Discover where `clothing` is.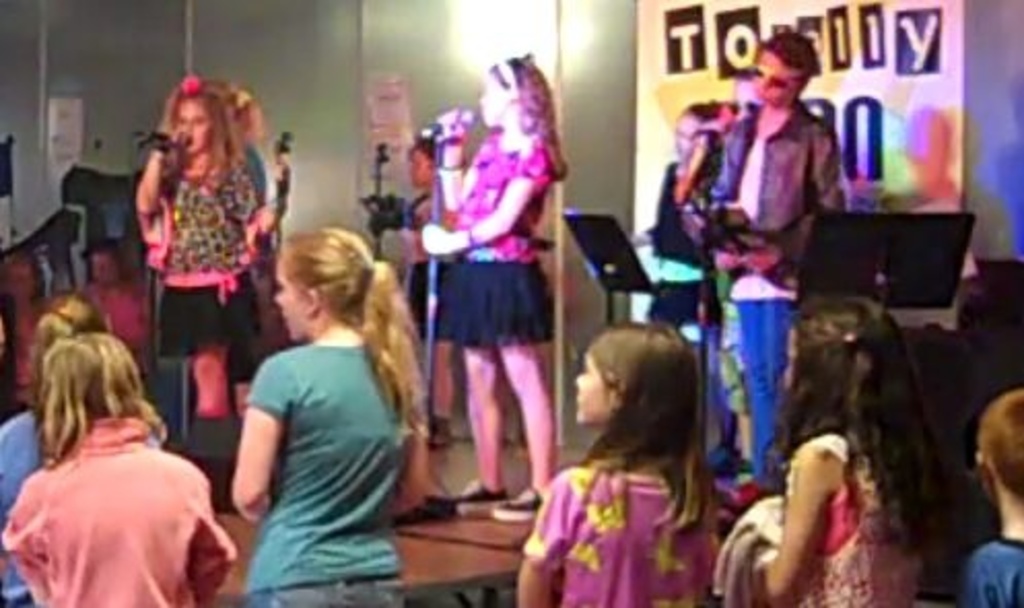
Discovered at box=[698, 93, 853, 488].
